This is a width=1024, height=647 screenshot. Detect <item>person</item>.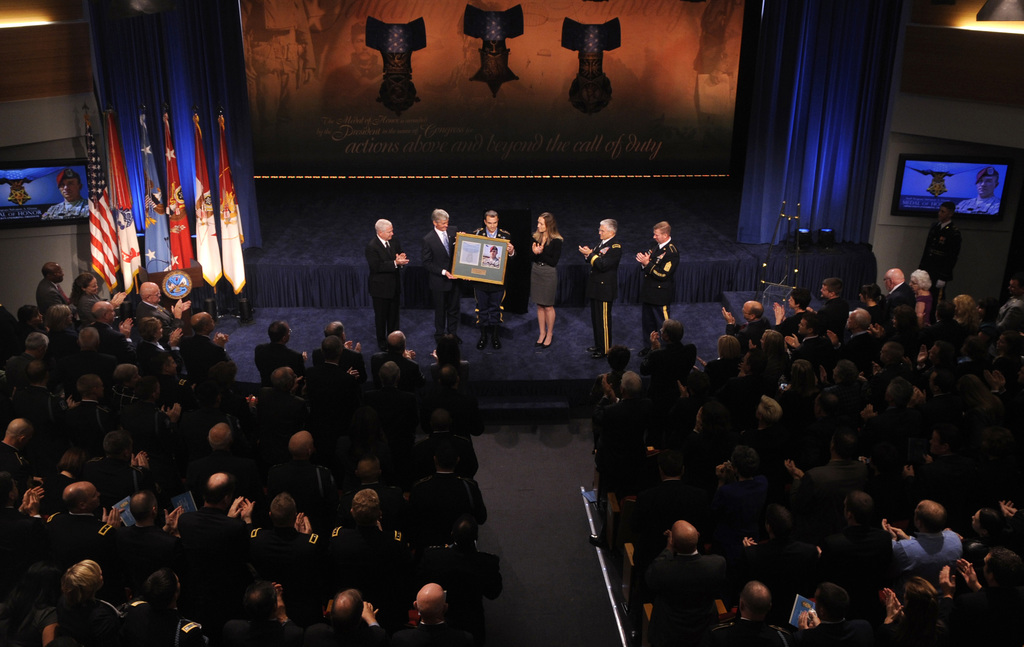
box(359, 202, 407, 336).
